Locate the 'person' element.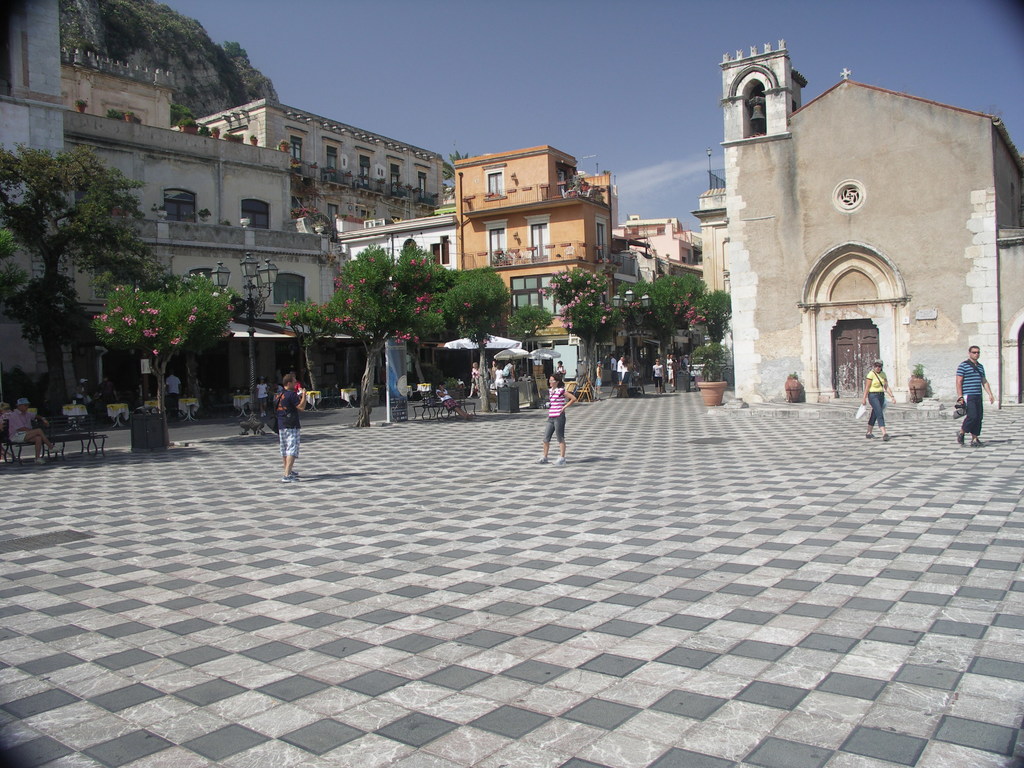
Element bbox: detection(661, 353, 678, 388).
